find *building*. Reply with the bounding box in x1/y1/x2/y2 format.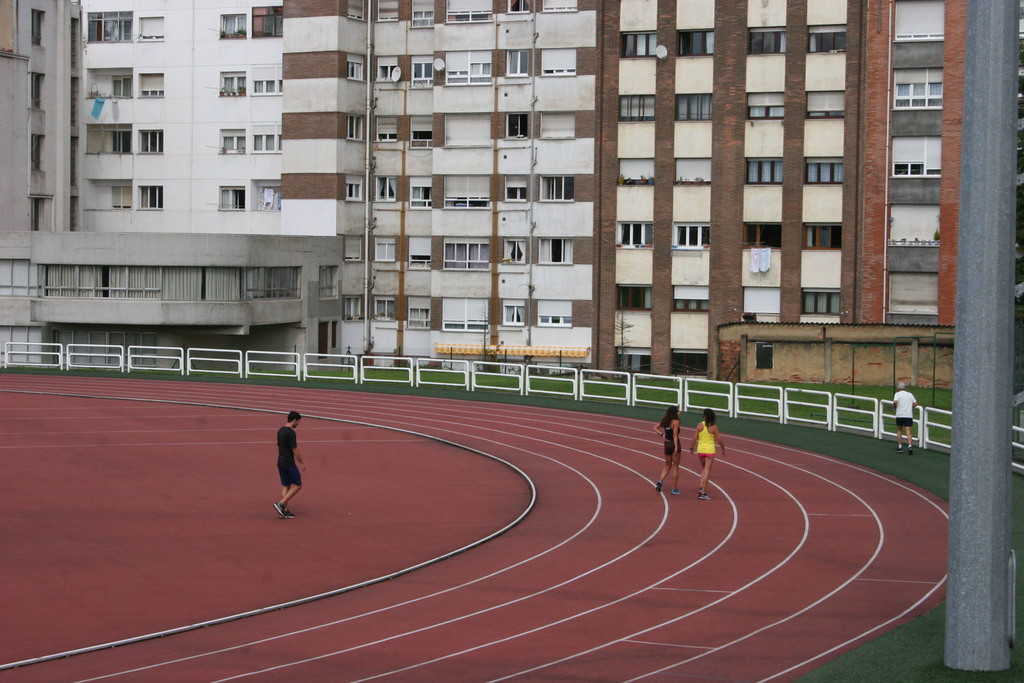
0/0/1023/392.
